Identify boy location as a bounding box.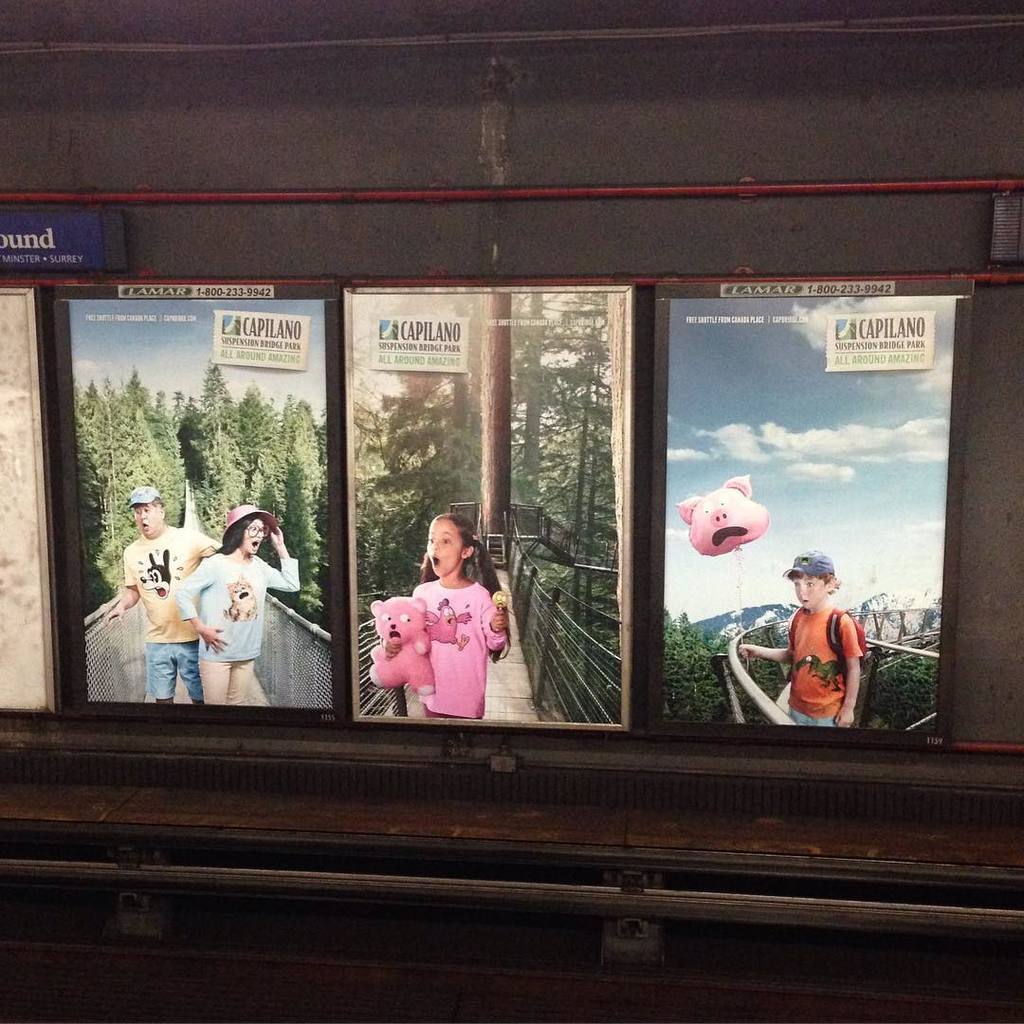
BBox(738, 549, 899, 741).
